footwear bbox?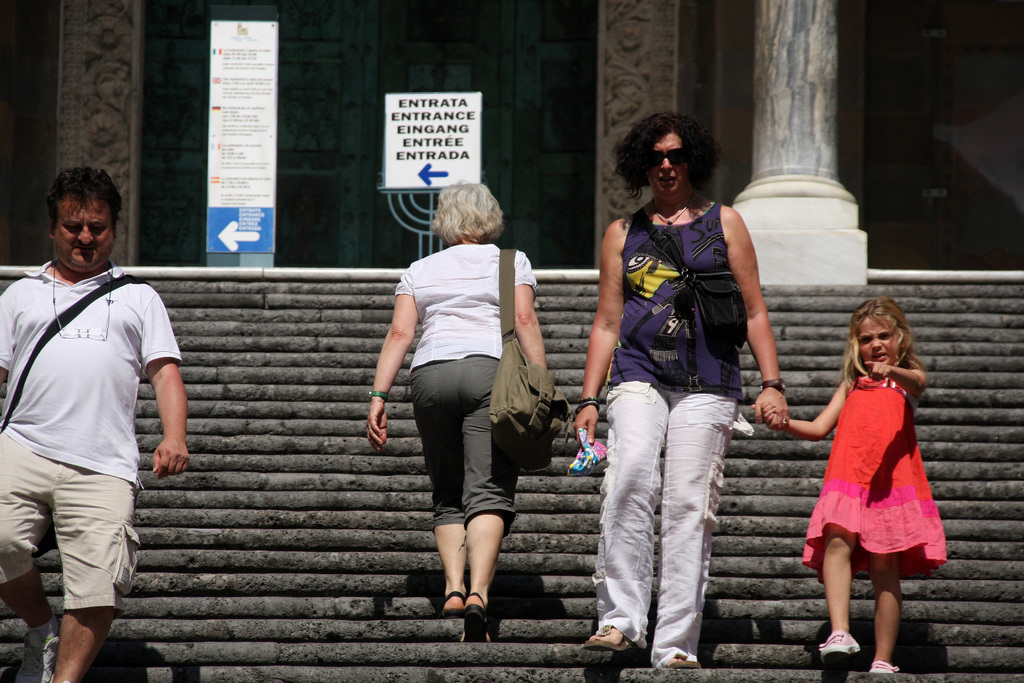
x1=577, y1=621, x2=635, y2=652
